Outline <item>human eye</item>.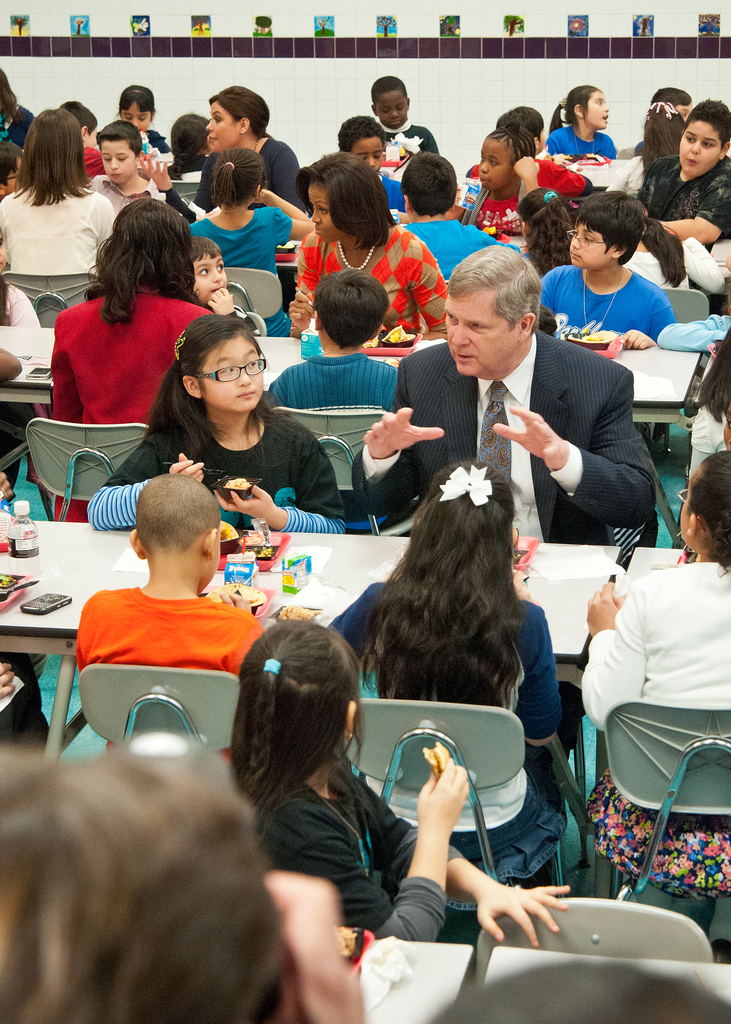
Outline: box(584, 233, 593, 242).
